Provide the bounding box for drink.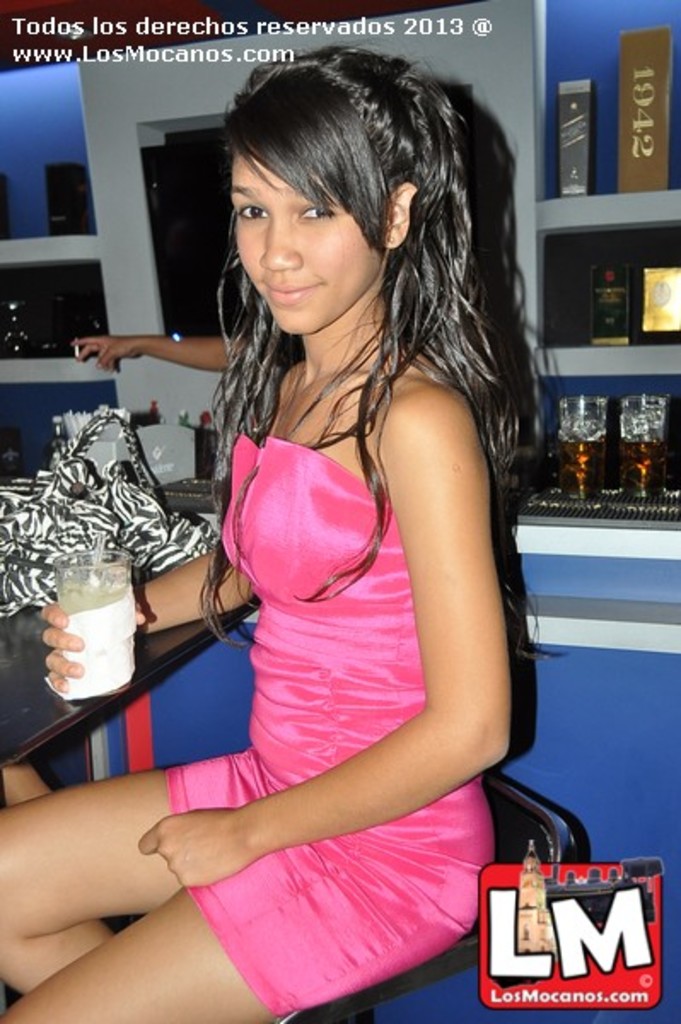
[36,567,137,725].
